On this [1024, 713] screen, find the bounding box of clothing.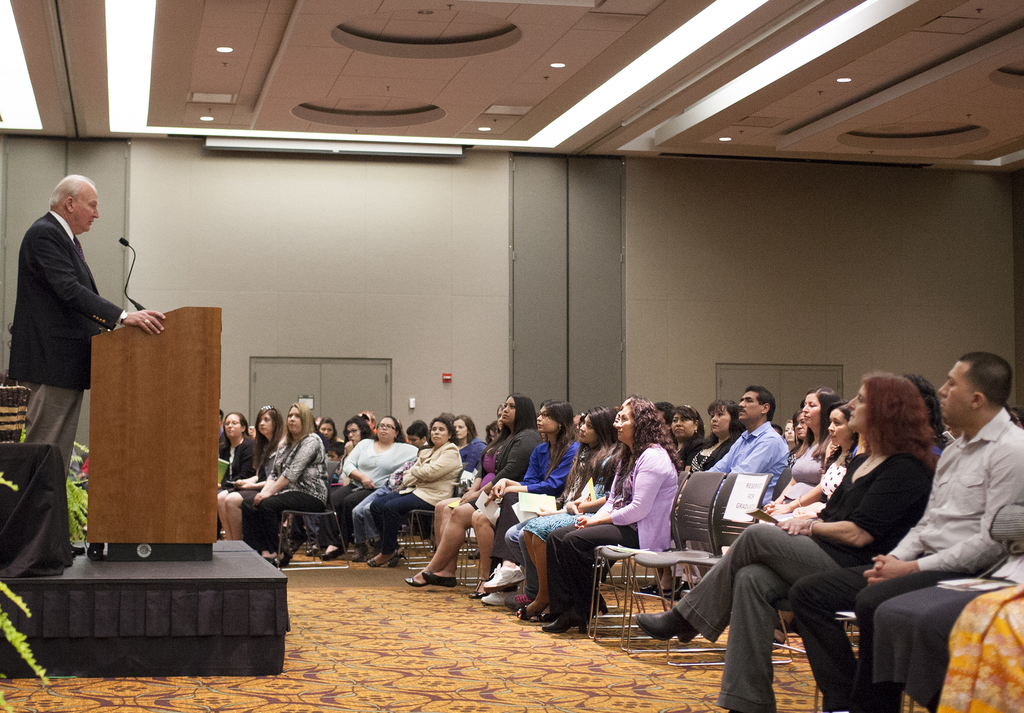
Bounding box: 369, 442, 470, 557.
